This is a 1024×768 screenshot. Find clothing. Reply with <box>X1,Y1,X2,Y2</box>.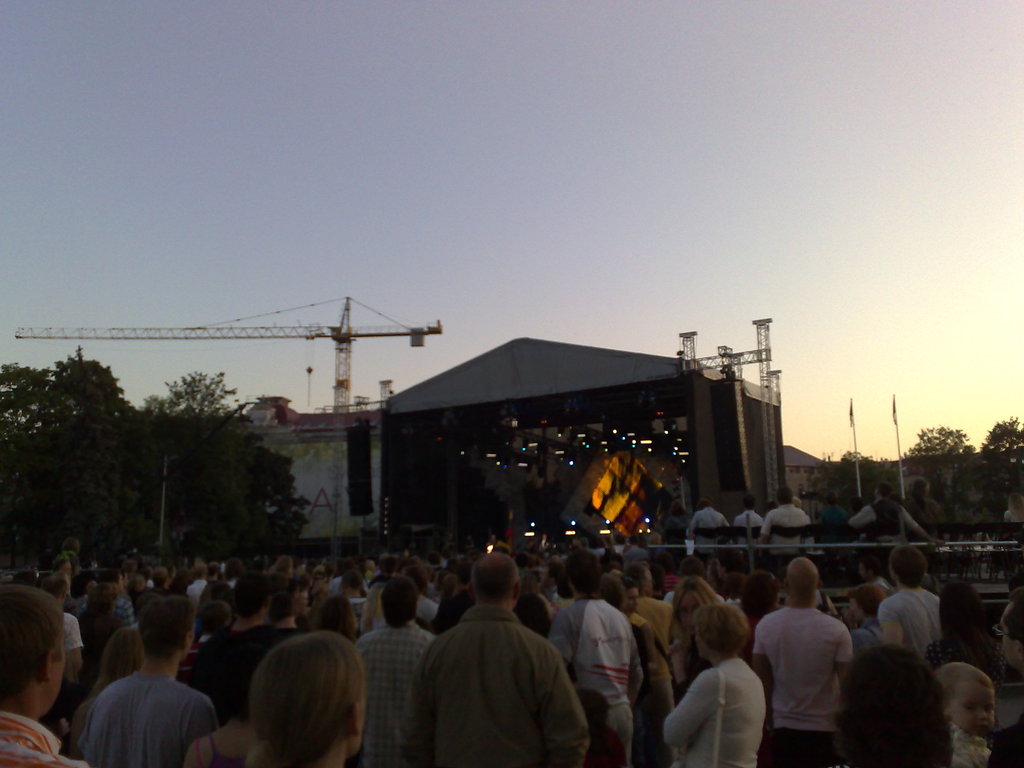
<box>687,507,732,559</box>.
